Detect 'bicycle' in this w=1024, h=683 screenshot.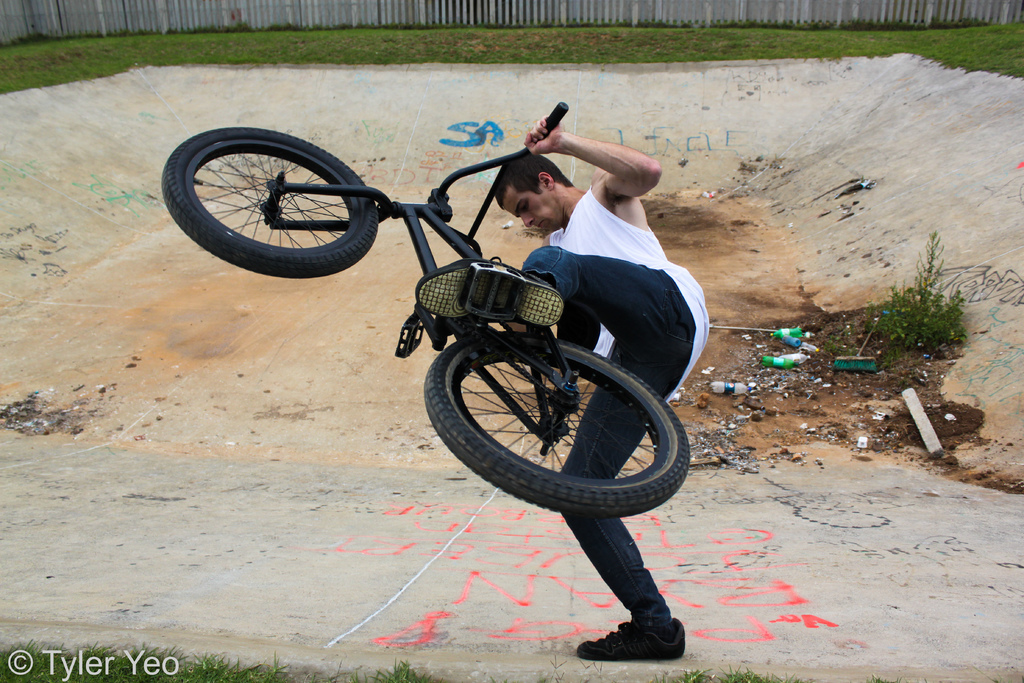
Detection: [162,99,689,522].
